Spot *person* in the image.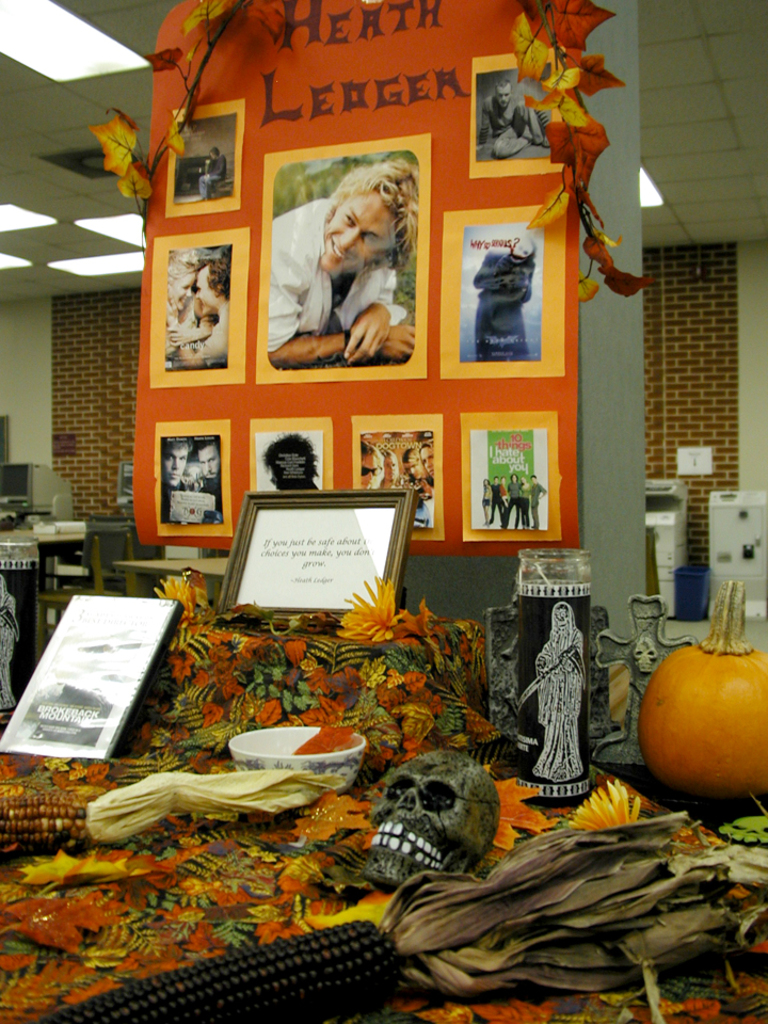
*person* found at region(381, 445, 394, 483).
